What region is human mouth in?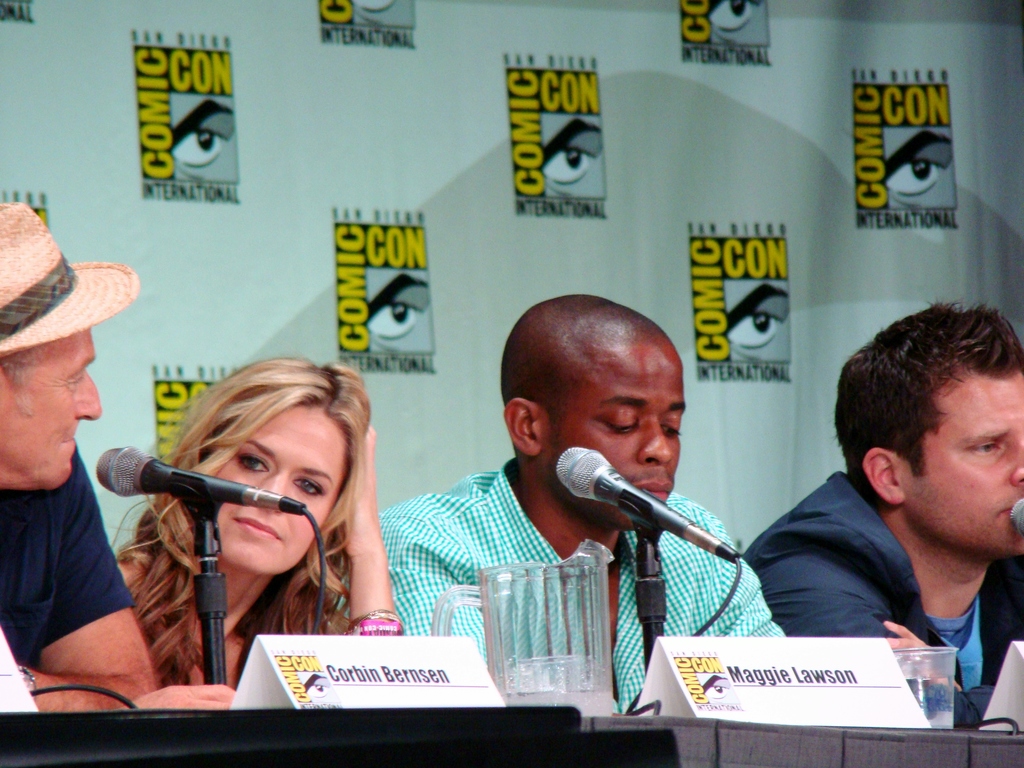
{"x1": 56, "y1": 430, "x2": 77, "y2": 451}.
